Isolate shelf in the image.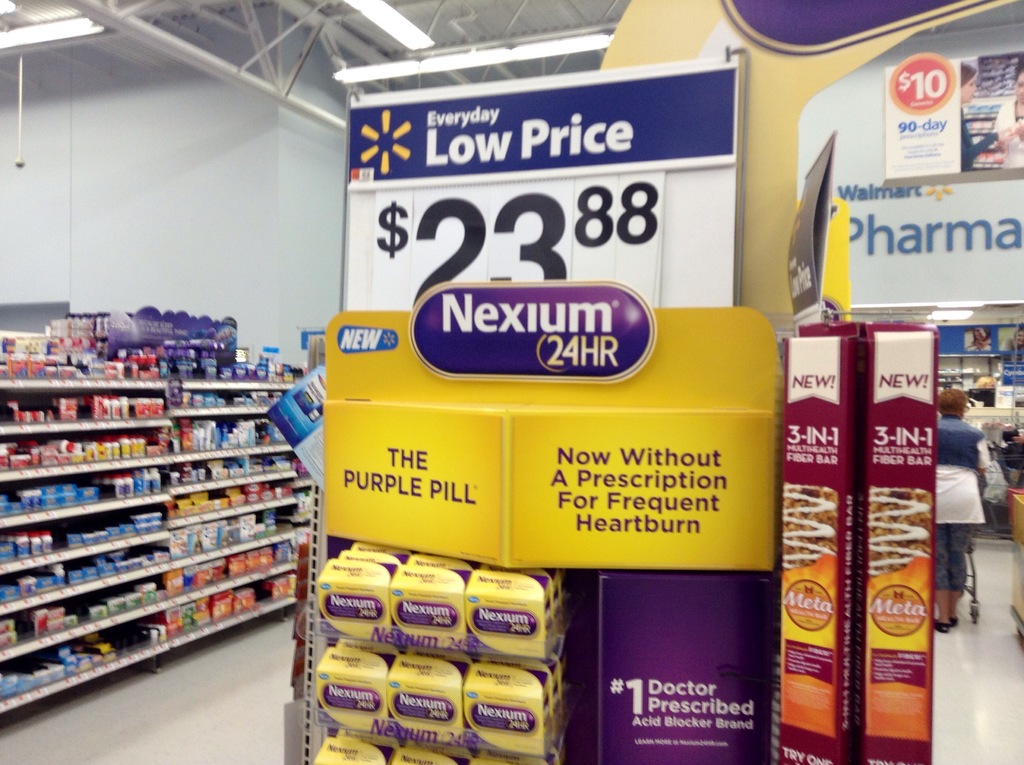
Isolated region: locate(932, 377, 964, 392).
